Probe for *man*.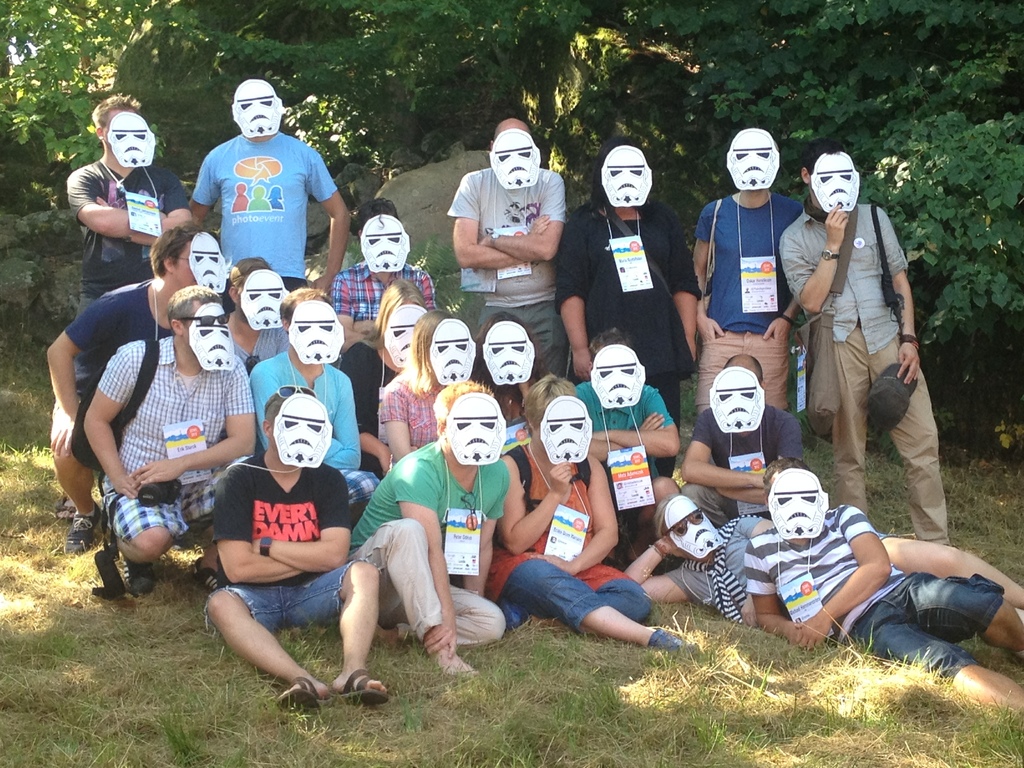
Probe result: pyautogui.locateOnScreen(445, 116, 582, 381).
